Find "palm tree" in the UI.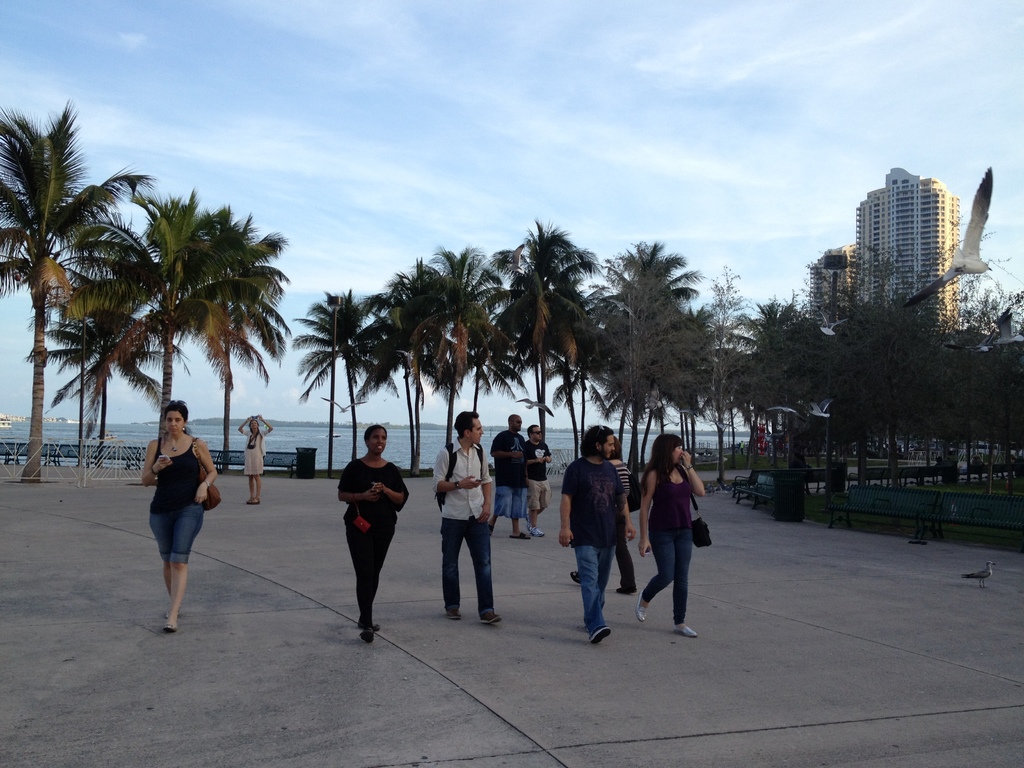
UI element at 510 253 613 478.
